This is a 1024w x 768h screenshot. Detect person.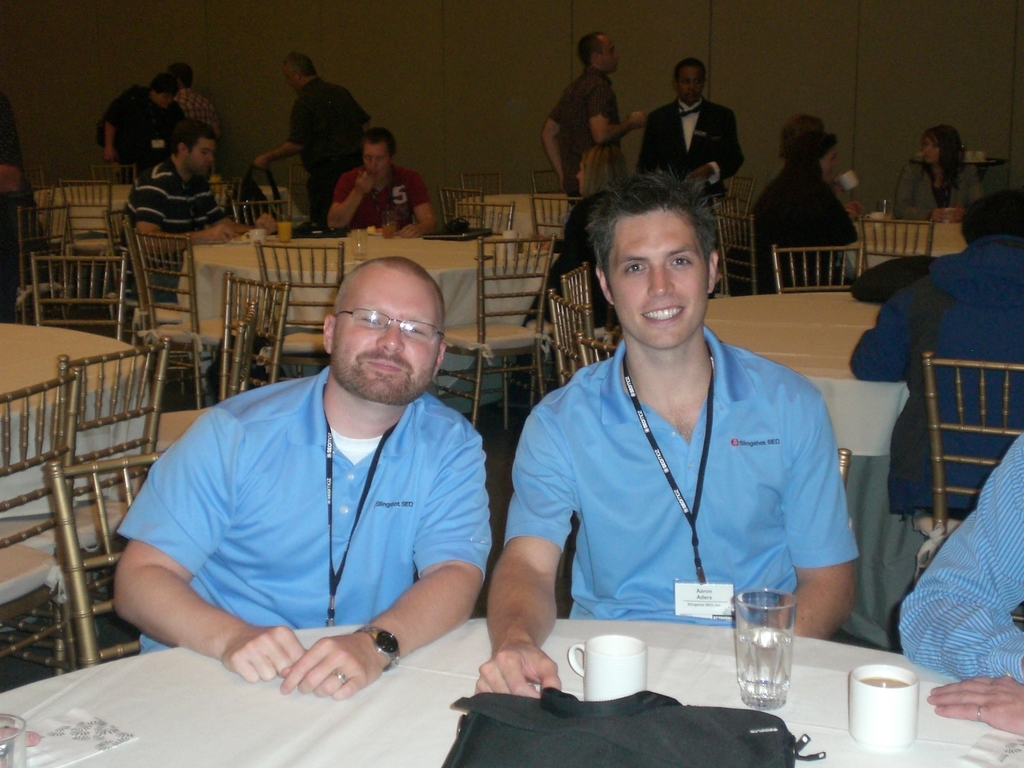
[left=639, top=55, right=746, bottom=204].
